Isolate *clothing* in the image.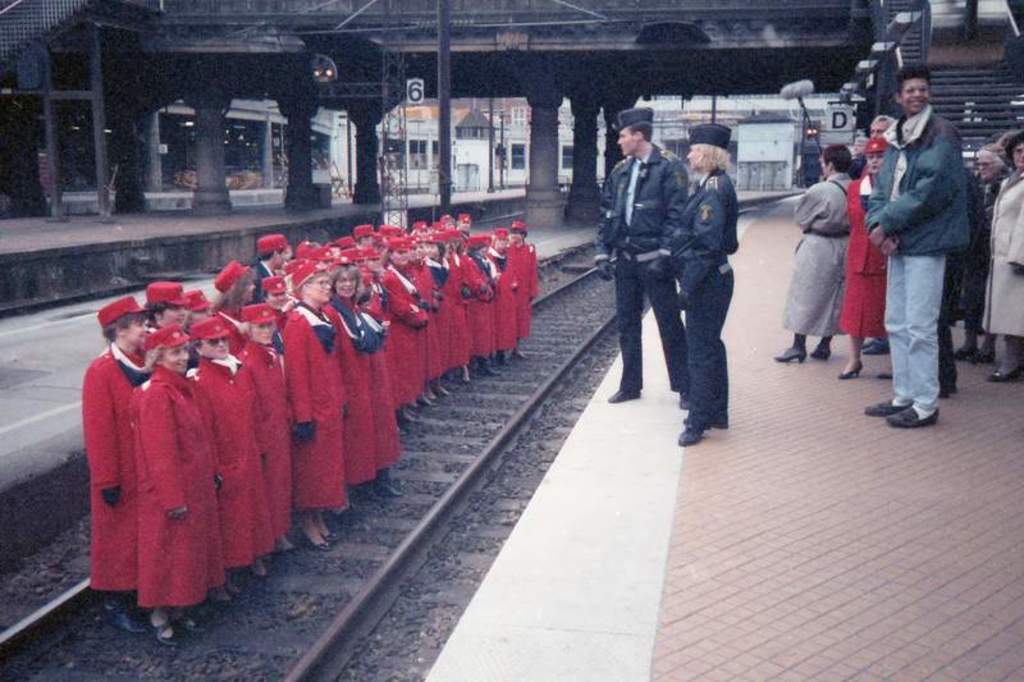
Isolated region: {"left": 776, "top": 179, "right": 846, "bottom": 335}.
